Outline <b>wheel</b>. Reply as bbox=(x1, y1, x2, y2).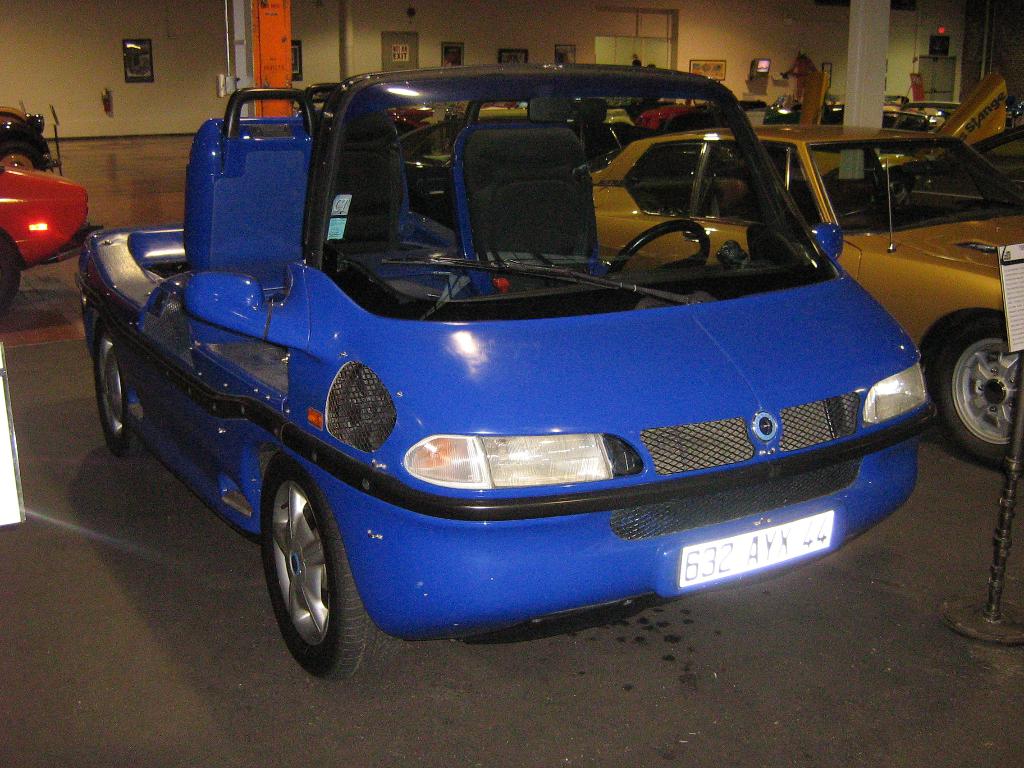
bbox=(0, 142, 45, 170).
